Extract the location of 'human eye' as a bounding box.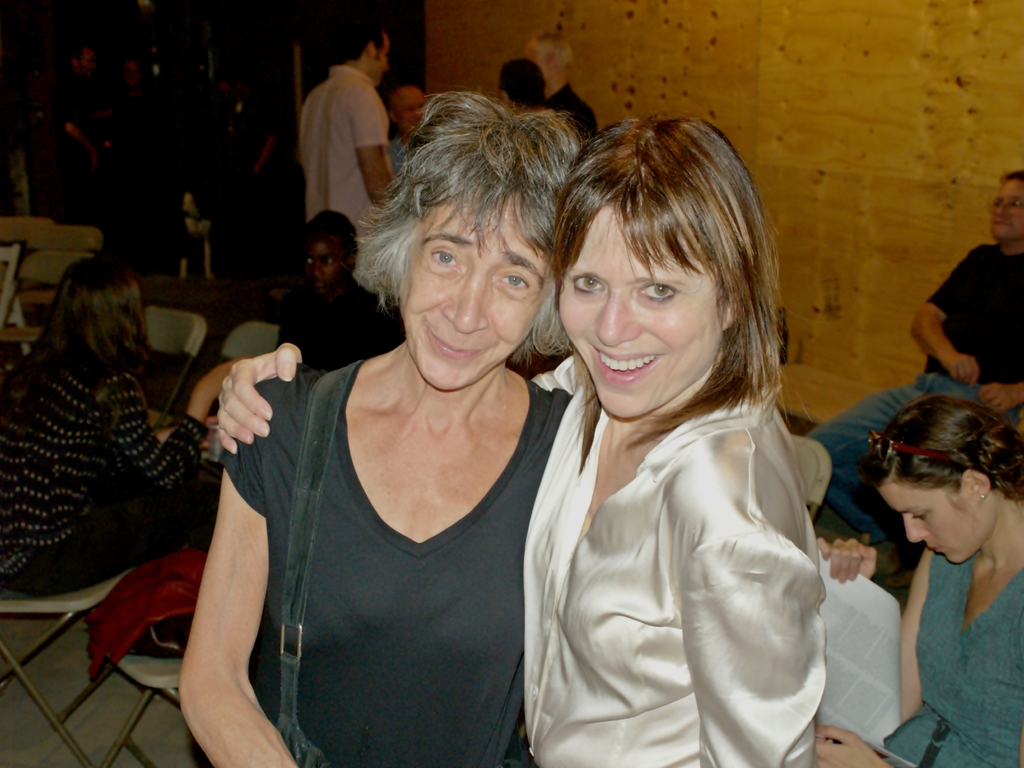
Rect(428, 249, 463, 269).
